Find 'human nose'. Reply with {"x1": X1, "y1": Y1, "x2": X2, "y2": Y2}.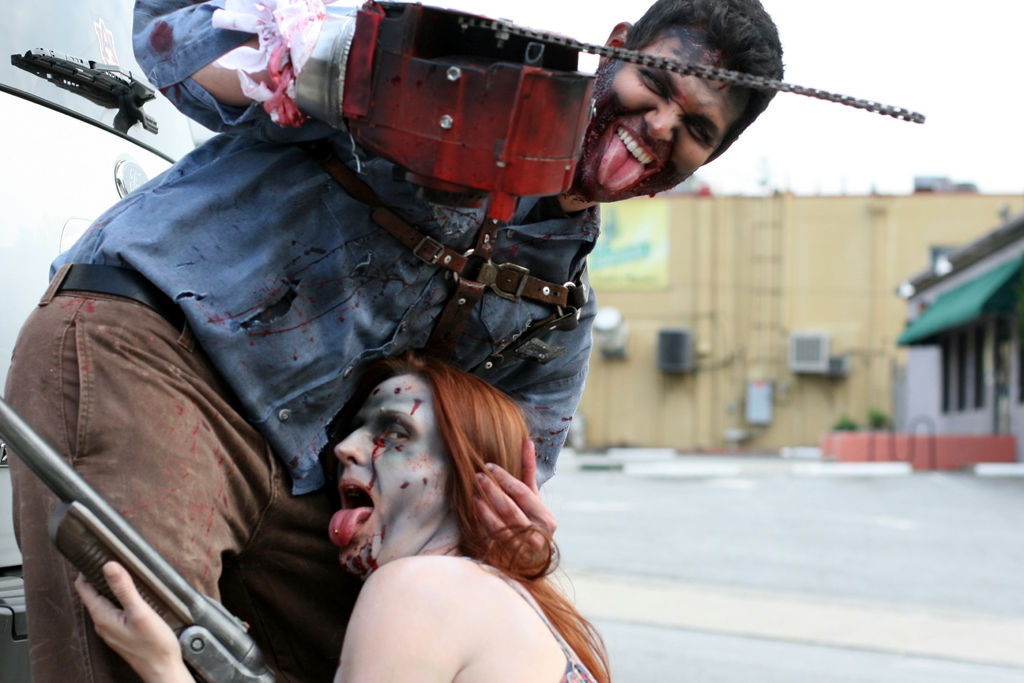
{"x1": 331, "y1": 418, "x2": 369, "y2": 466}.
